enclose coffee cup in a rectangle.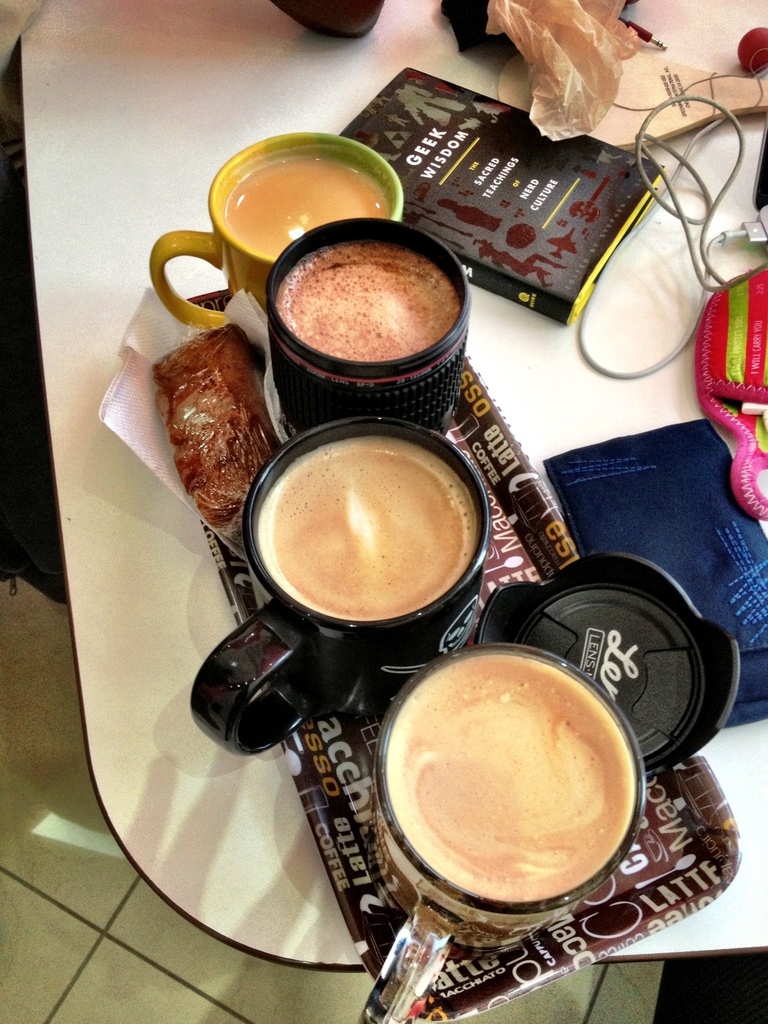
box(356, 641, 650, 1023).
